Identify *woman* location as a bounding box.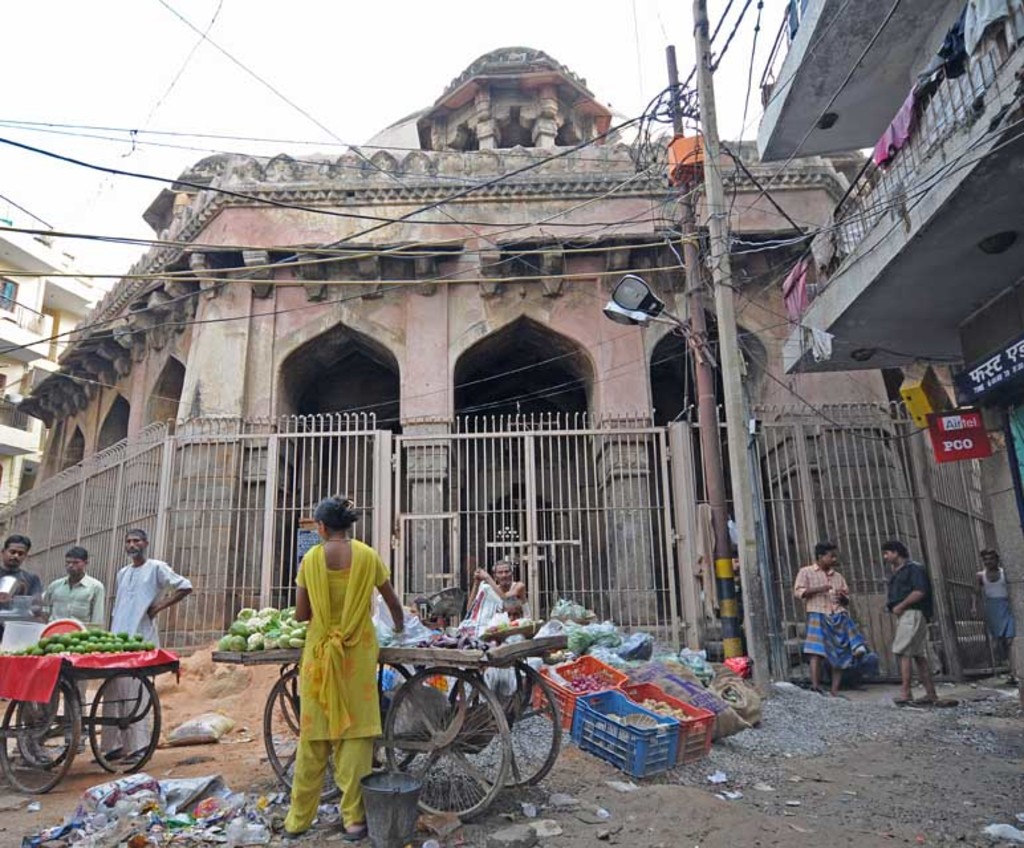
detection(267, 492, 391, 804).
